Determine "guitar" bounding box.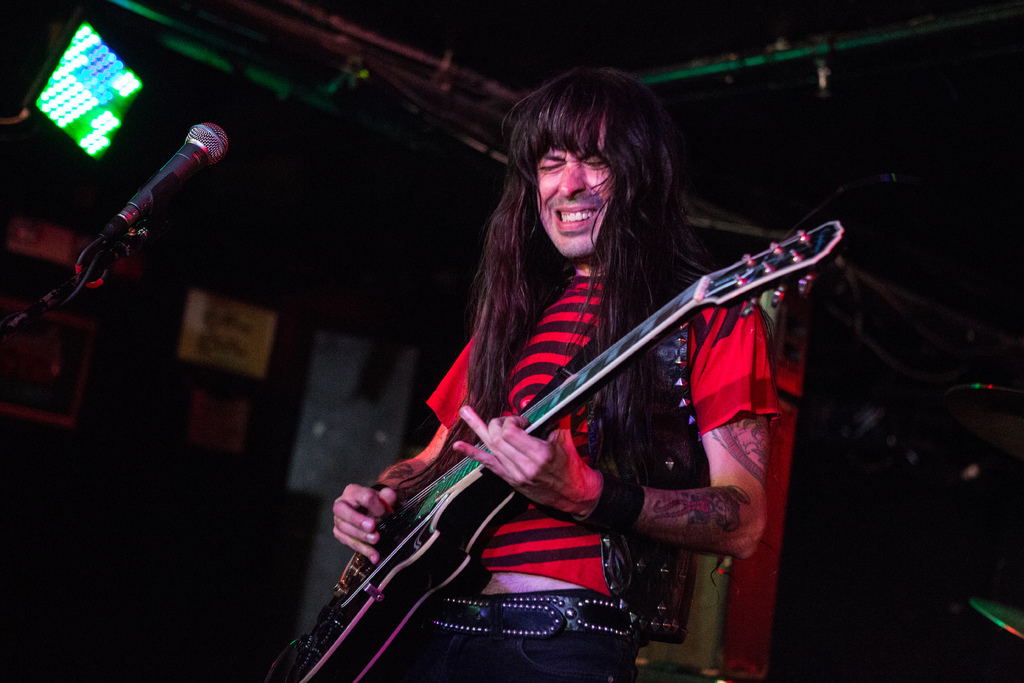
Determined: <box>274,185,821,672</box>.
